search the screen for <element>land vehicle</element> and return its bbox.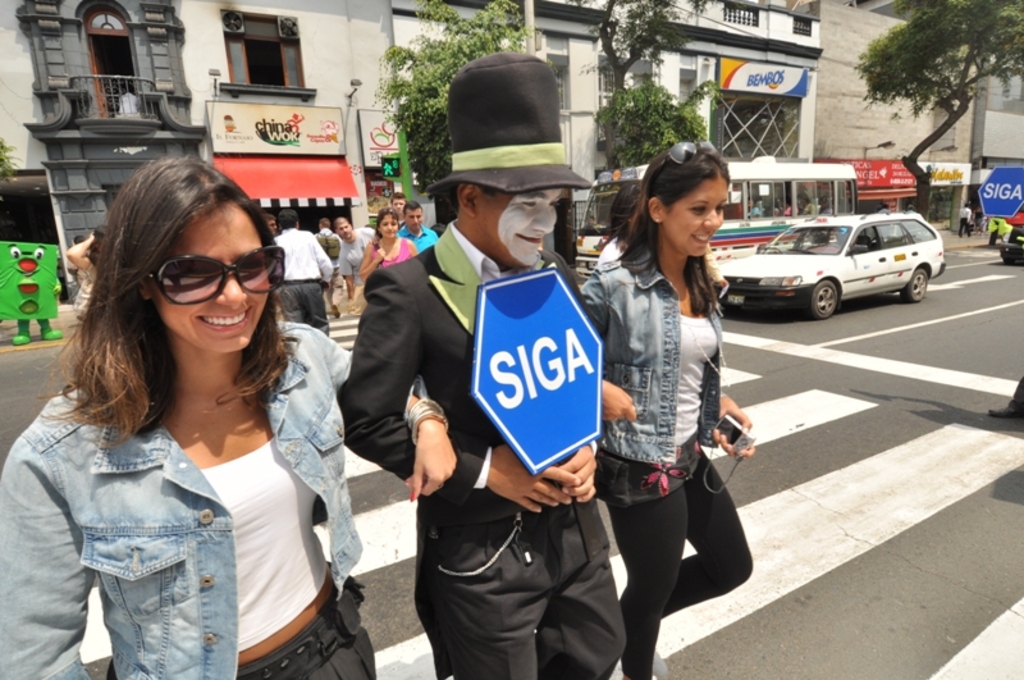
Found: x1=997, y1=209, x2=1023, y2=268.
